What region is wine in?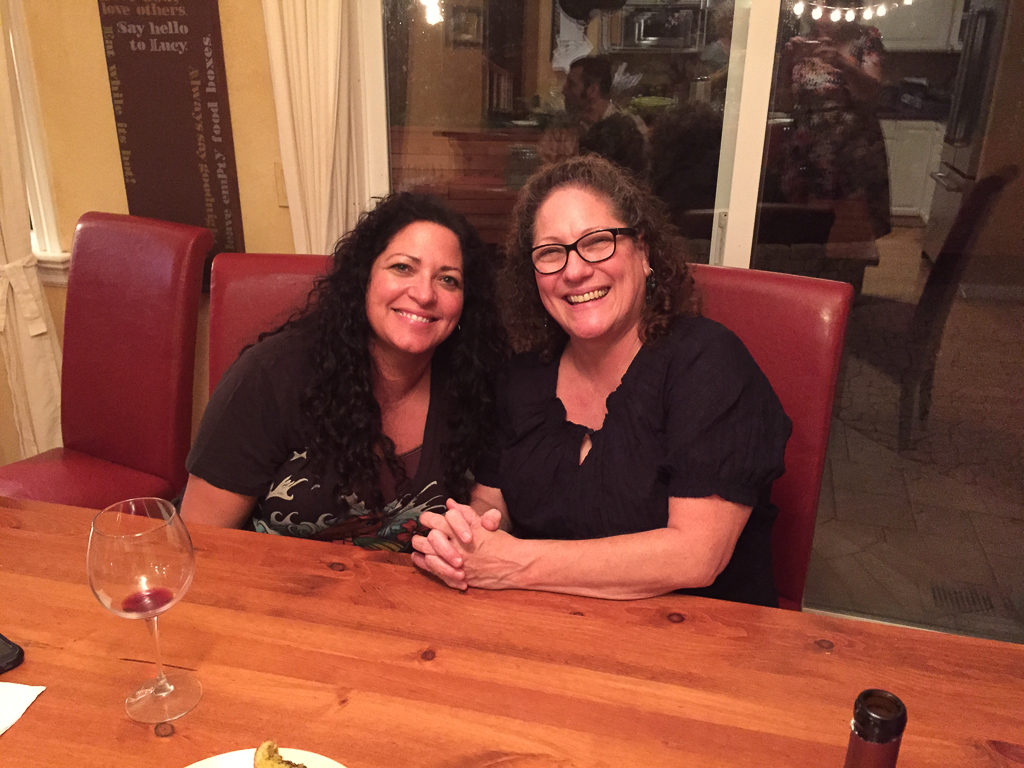
69,488,191,710.
